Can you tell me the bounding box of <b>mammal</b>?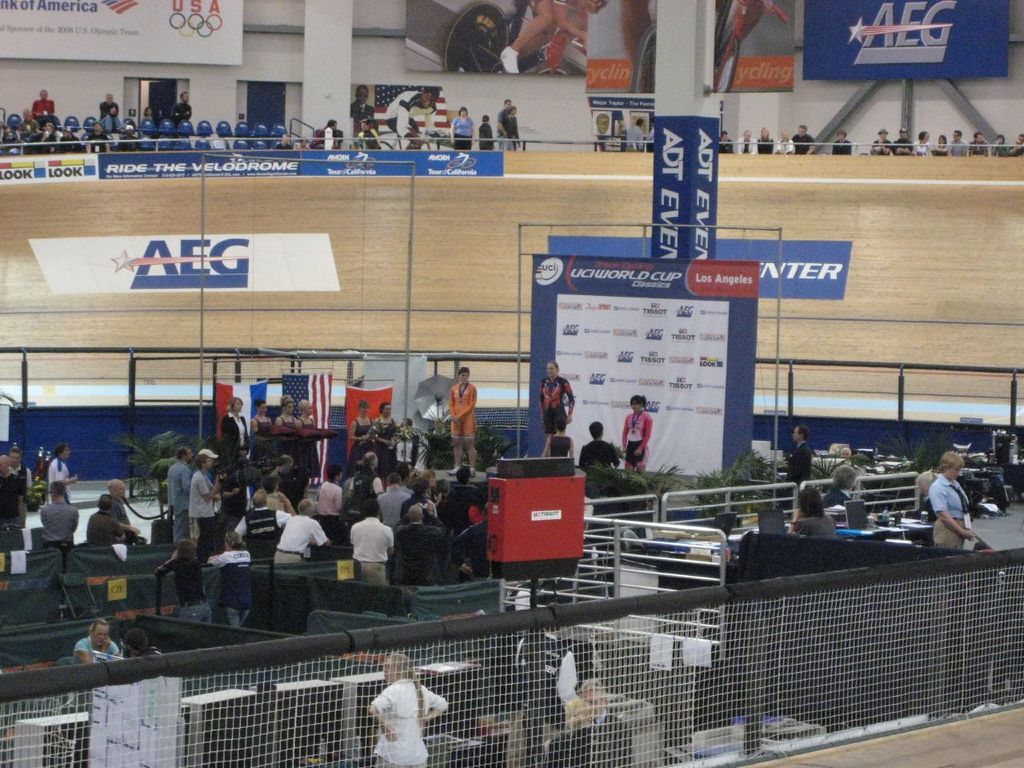
(344, 450, 382, 508).
